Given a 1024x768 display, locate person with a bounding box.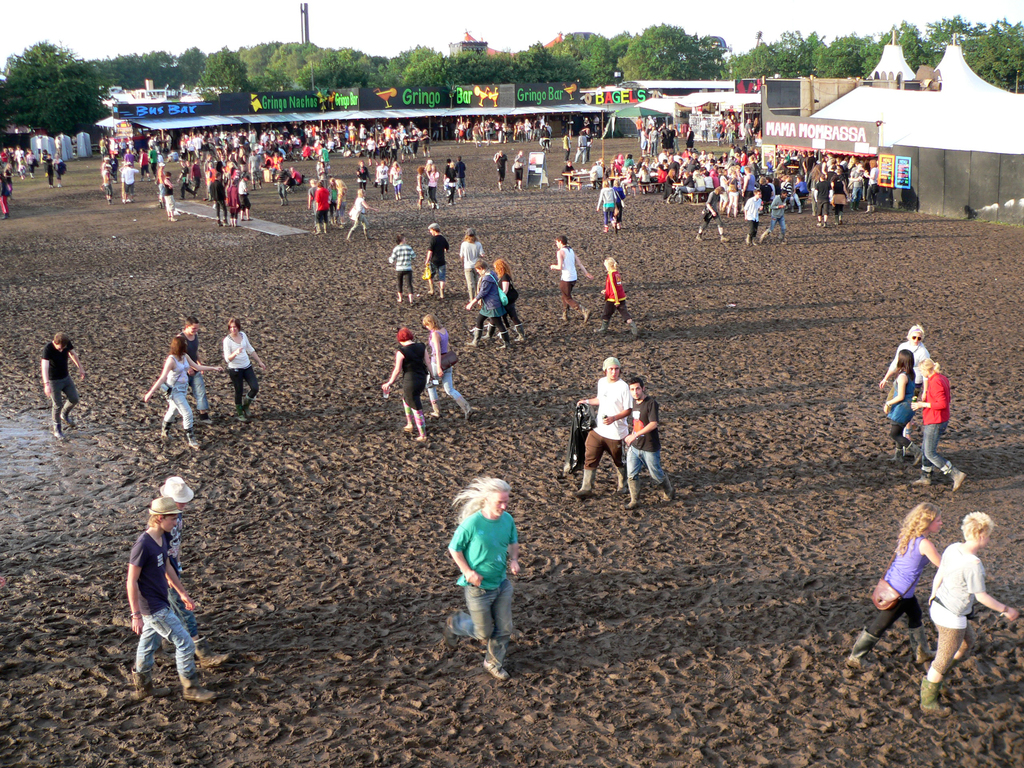
Located: box(833, 499, 943, 671).
